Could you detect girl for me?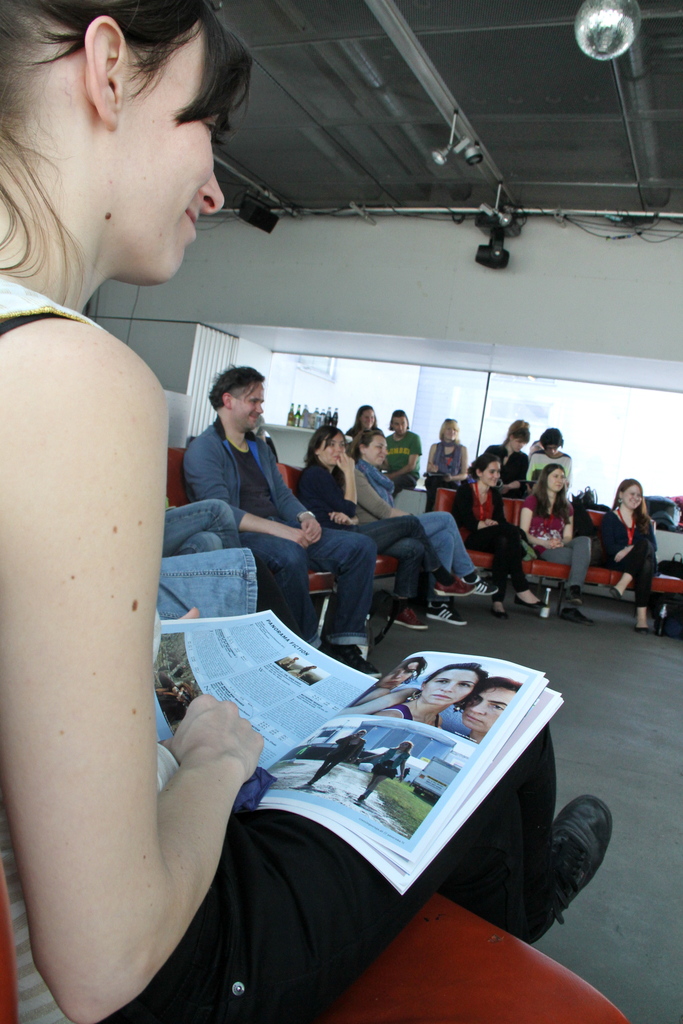
Detection result: Rect(0, 0, 616, 1023).
